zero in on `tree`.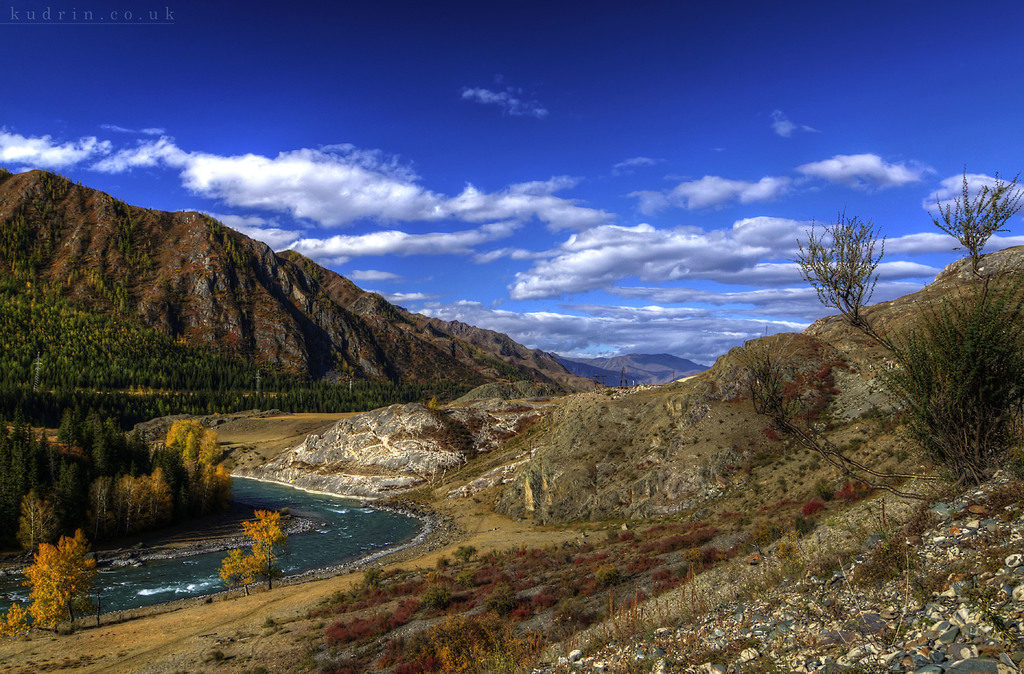
Zeroed in: locate(220, 510, 289, 596).
